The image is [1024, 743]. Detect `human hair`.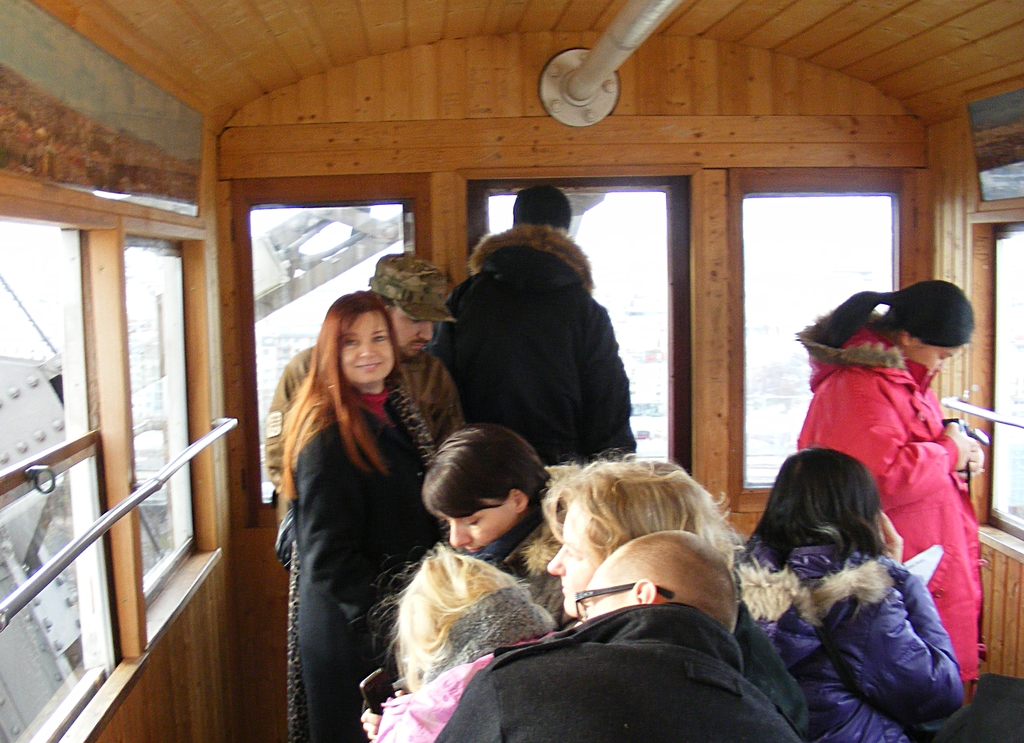
Detection: select_region(815, 279, 977, 351).
